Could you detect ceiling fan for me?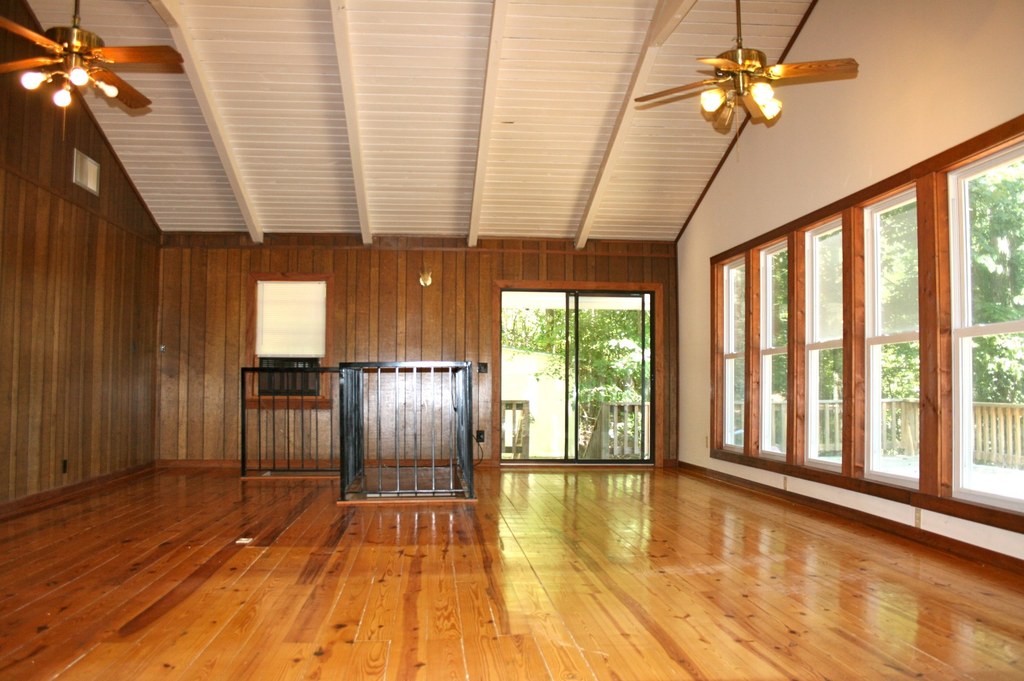
Detection result: bbox=[3, 0, 184, 152].
